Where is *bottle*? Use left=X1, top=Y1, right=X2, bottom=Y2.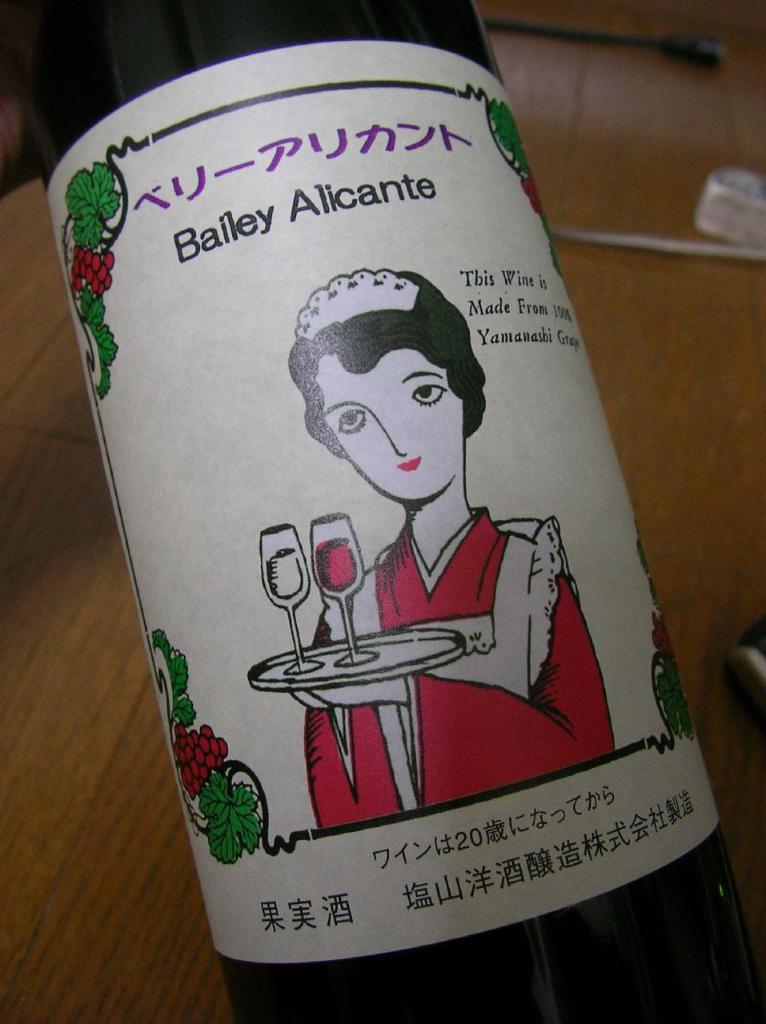
left=26, top=0, right=757, bottom=1023.
